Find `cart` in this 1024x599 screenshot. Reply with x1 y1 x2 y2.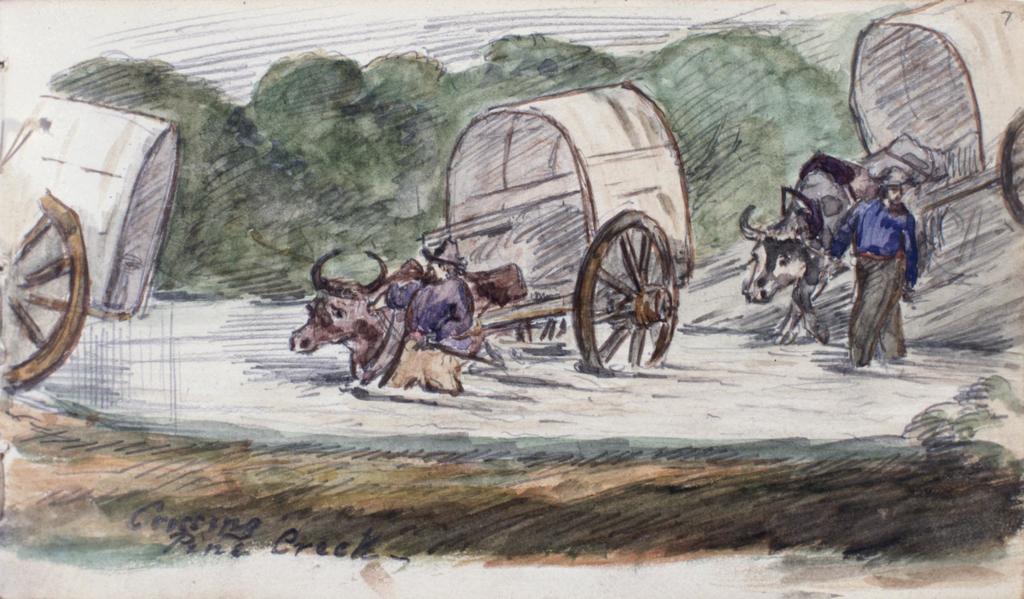
780 0 1023 234.
